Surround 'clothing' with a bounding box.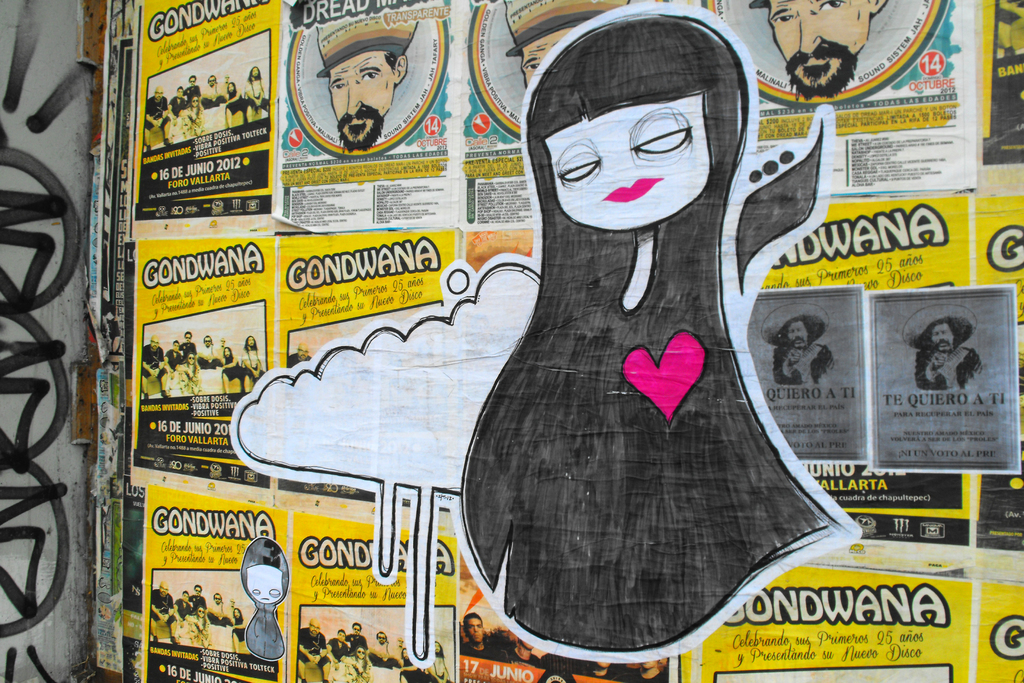
detection(346, 633, 364, 653).
